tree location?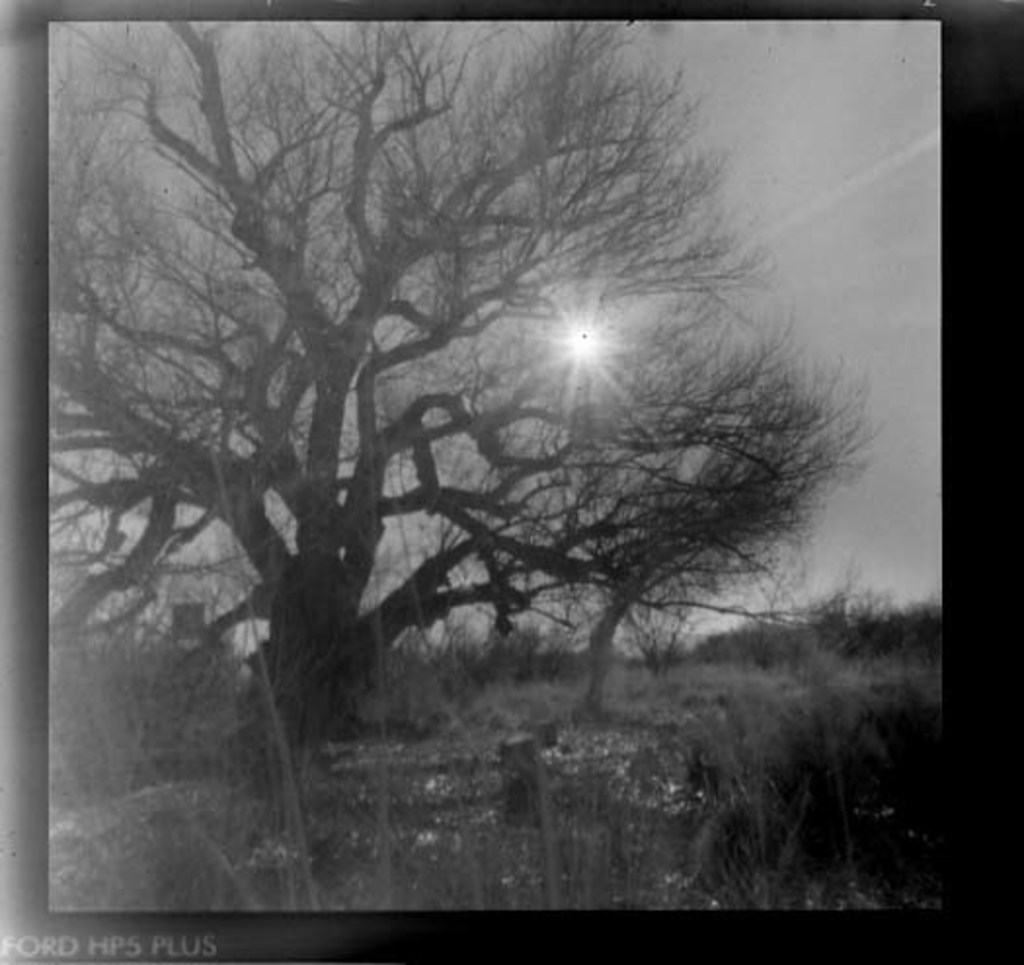
region(47, 16, 860, 774)
